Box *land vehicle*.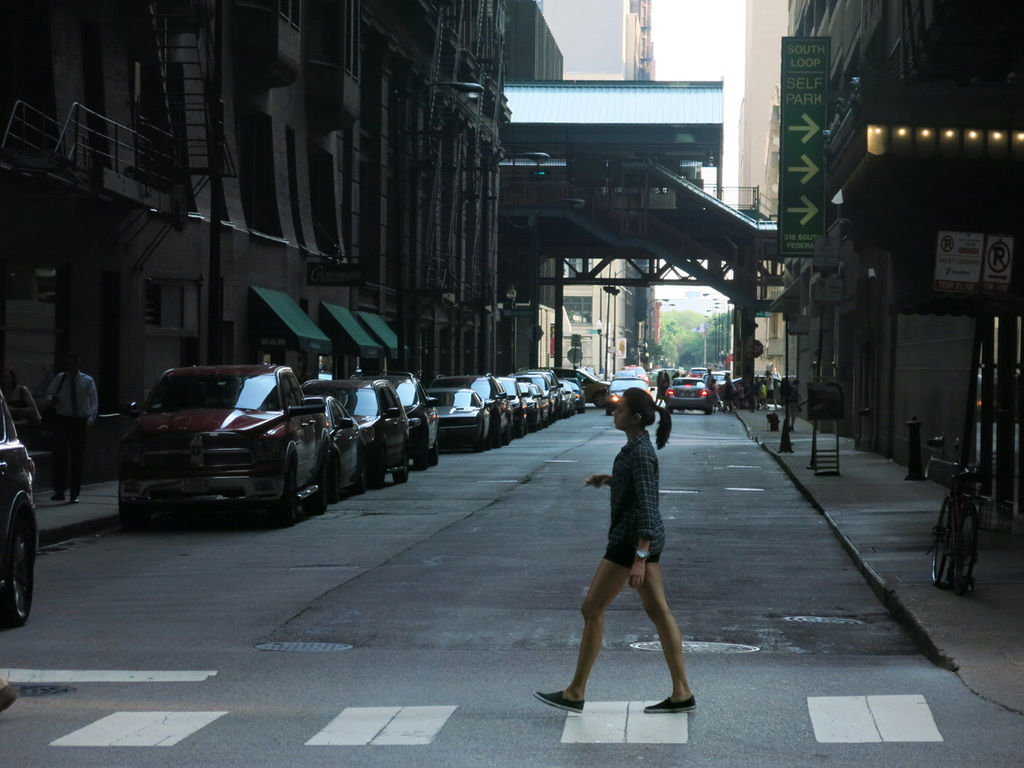
{"left": 306, "top": 390, "right": 362, "bottom": 506}.
